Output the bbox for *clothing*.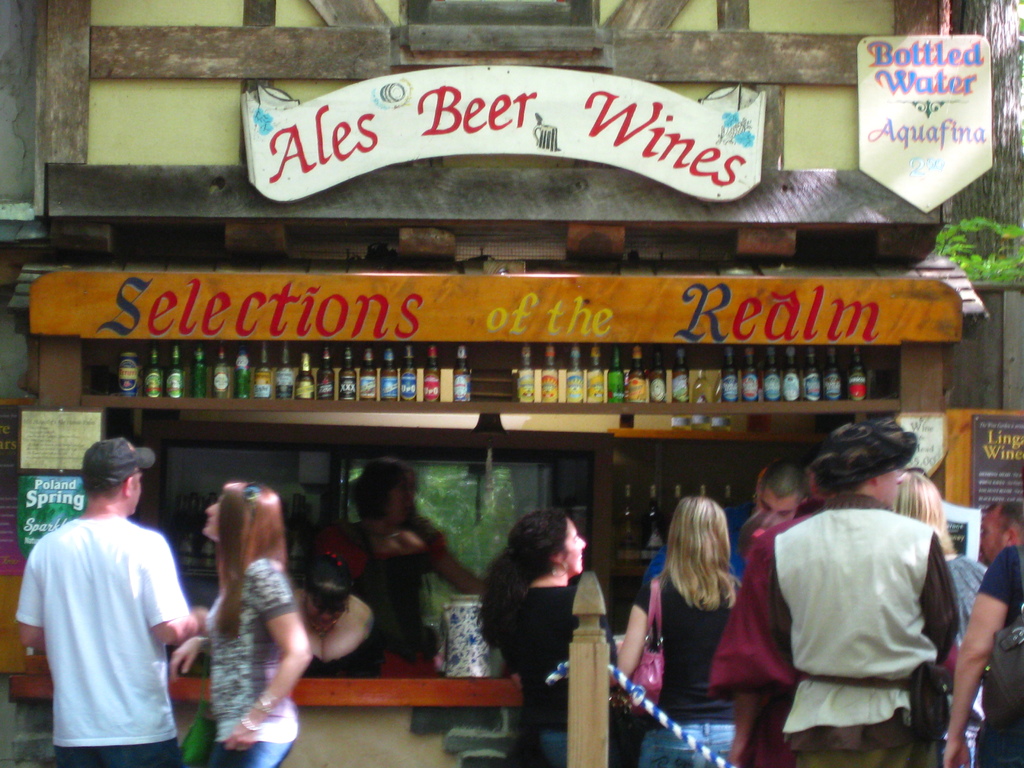
bbox=(714, 493, 970, 767).
